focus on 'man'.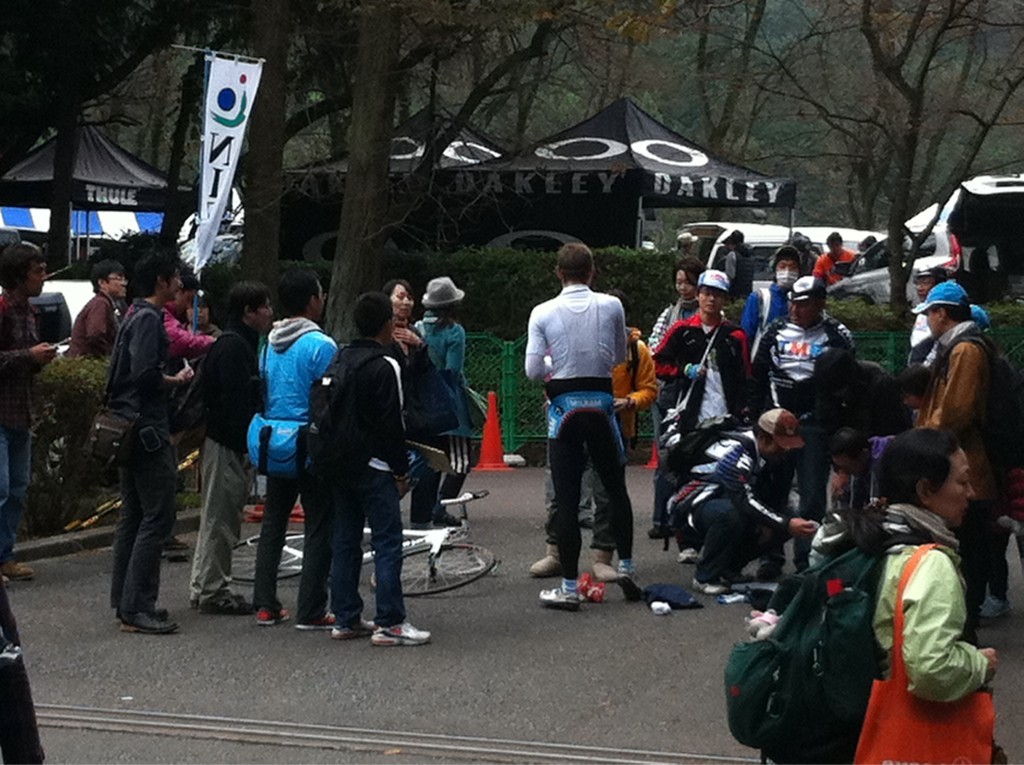
Focused at (0, 243, 57, 580).
